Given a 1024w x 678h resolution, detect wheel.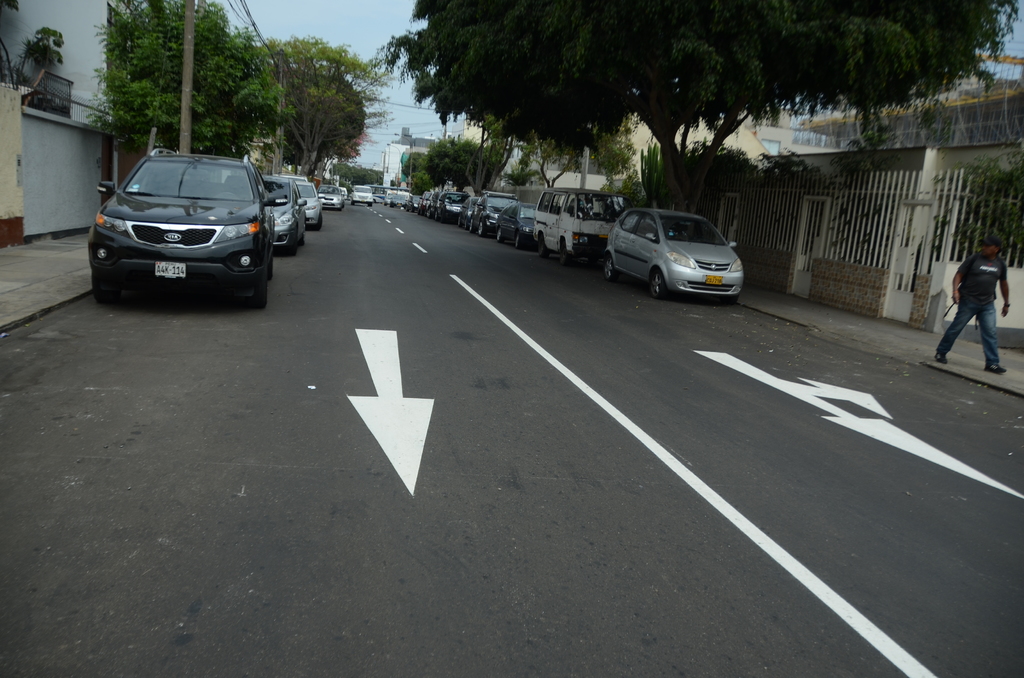
rect(431, 208, 435, 221).
